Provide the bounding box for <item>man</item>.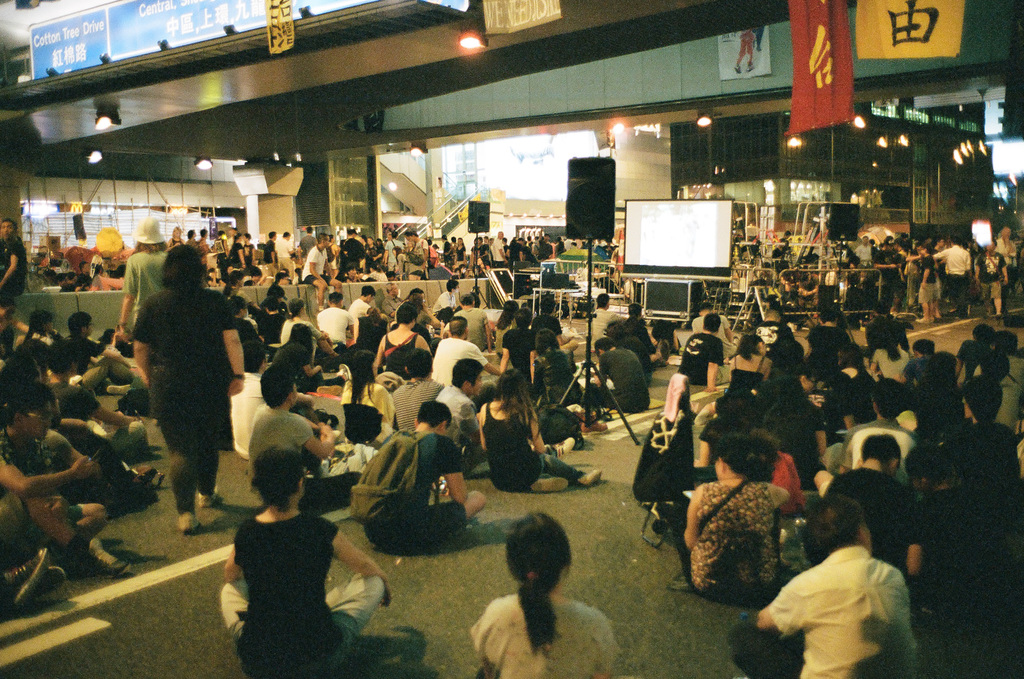
pyautogui.locateOnScreen(825, 428, 923, 610).
